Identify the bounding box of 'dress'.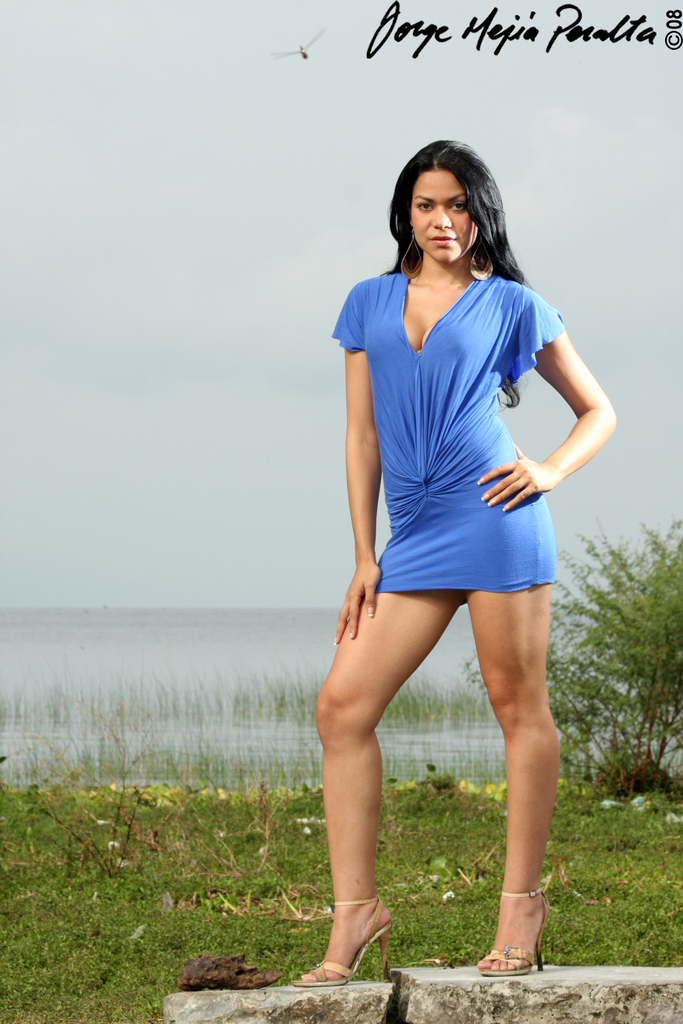
bbox=(330, 272, 555, 593).
